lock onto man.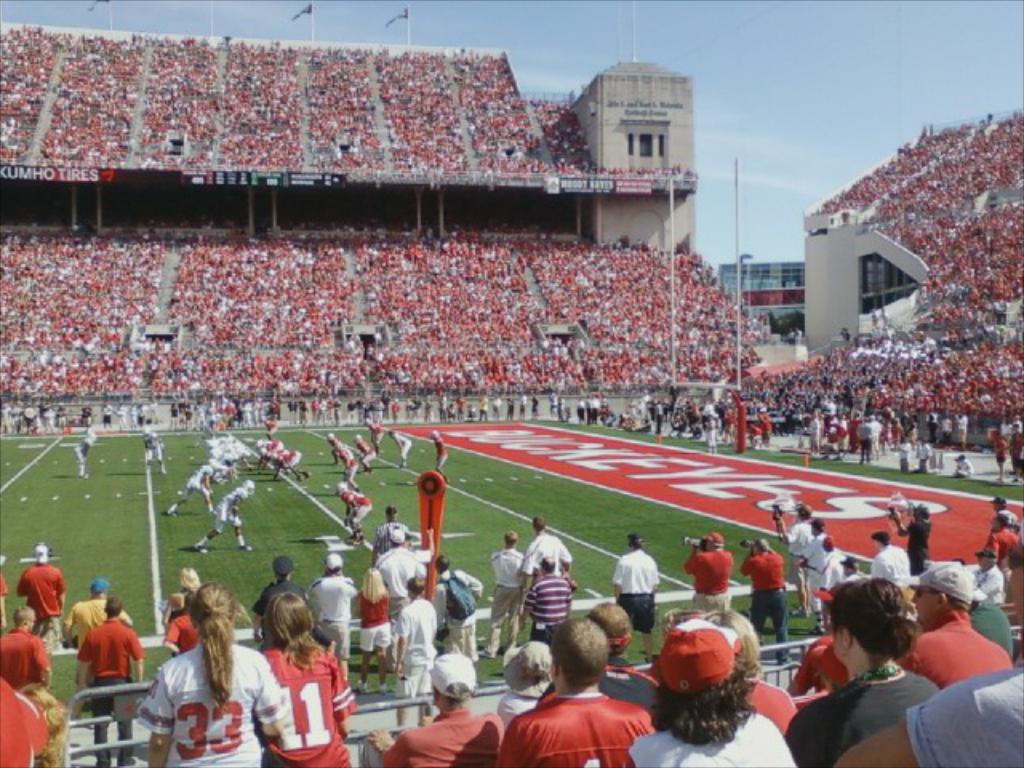
Locked: bbox=[962, 566, 1018, 670].
